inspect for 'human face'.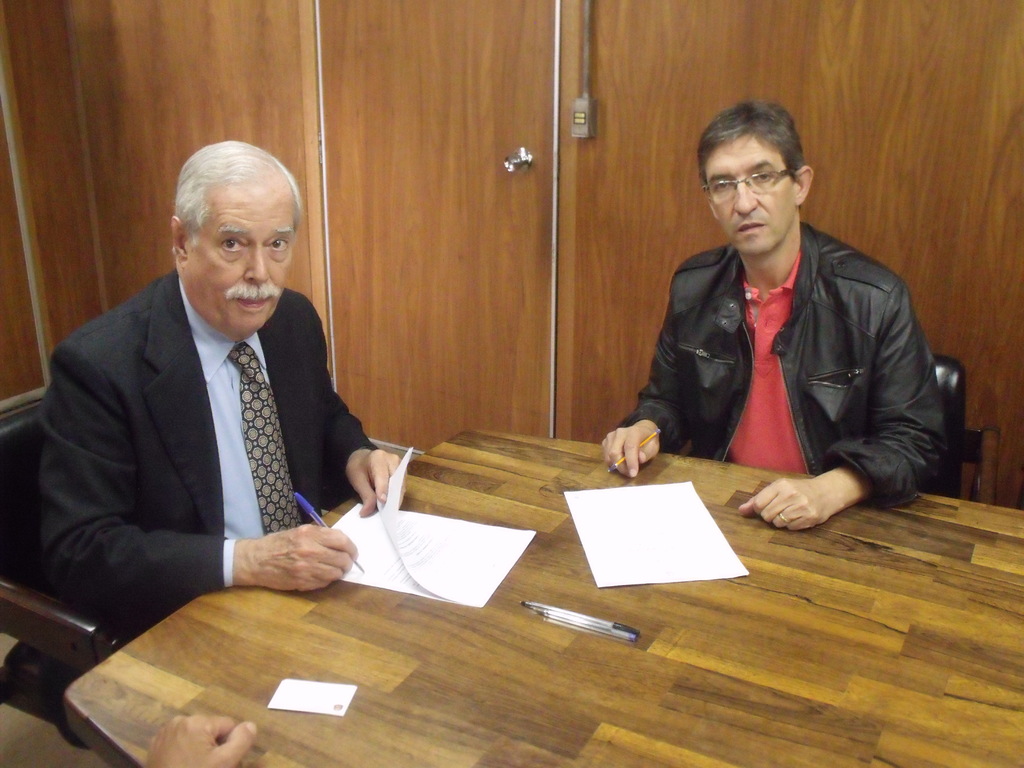
Inspection: locate(181, 184, 300, 337).
